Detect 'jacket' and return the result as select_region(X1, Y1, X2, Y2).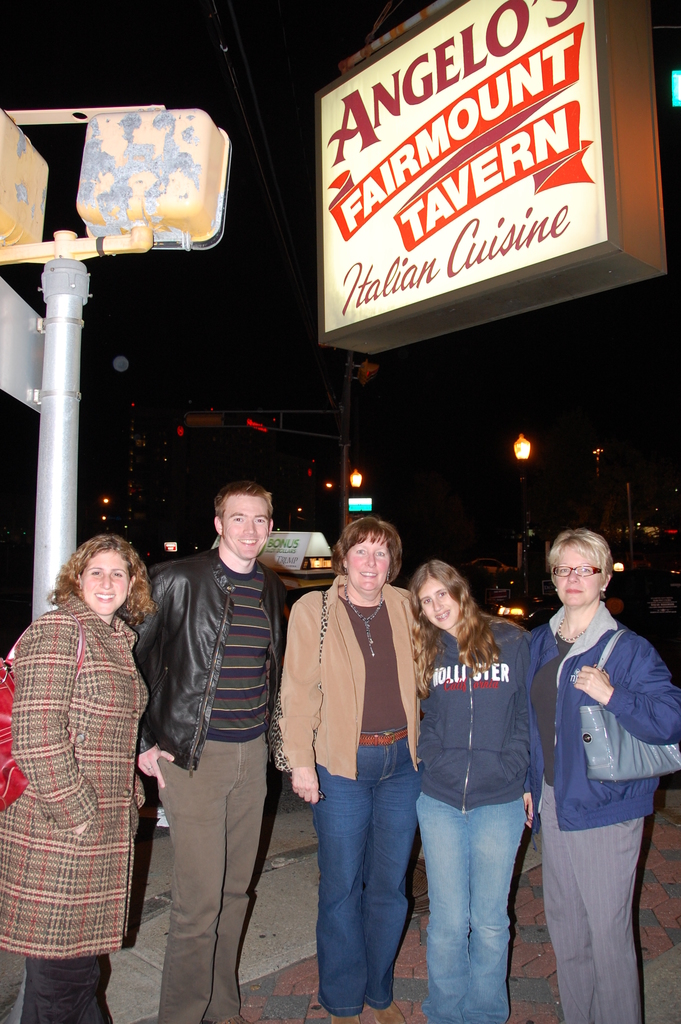
select_region(515, 591, 680, 840).
